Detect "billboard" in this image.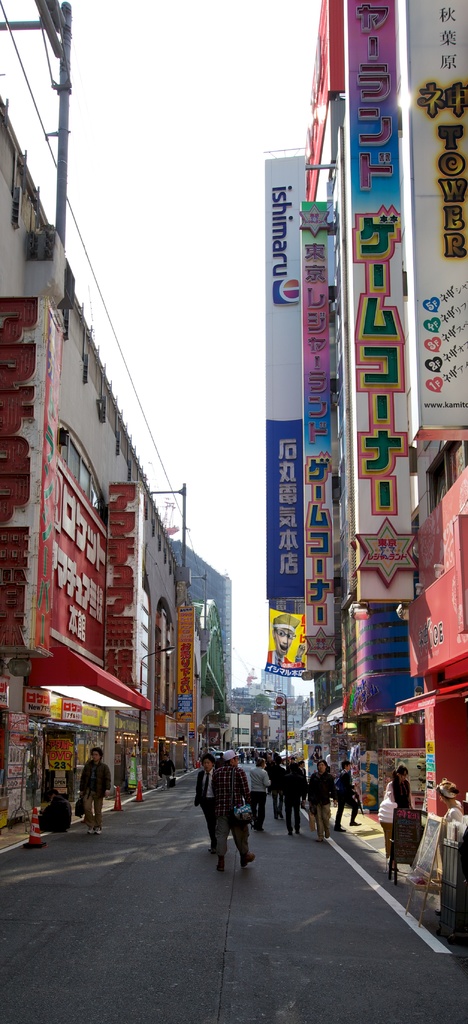
Detection: <region>44, 473, 108, 664</region>.
